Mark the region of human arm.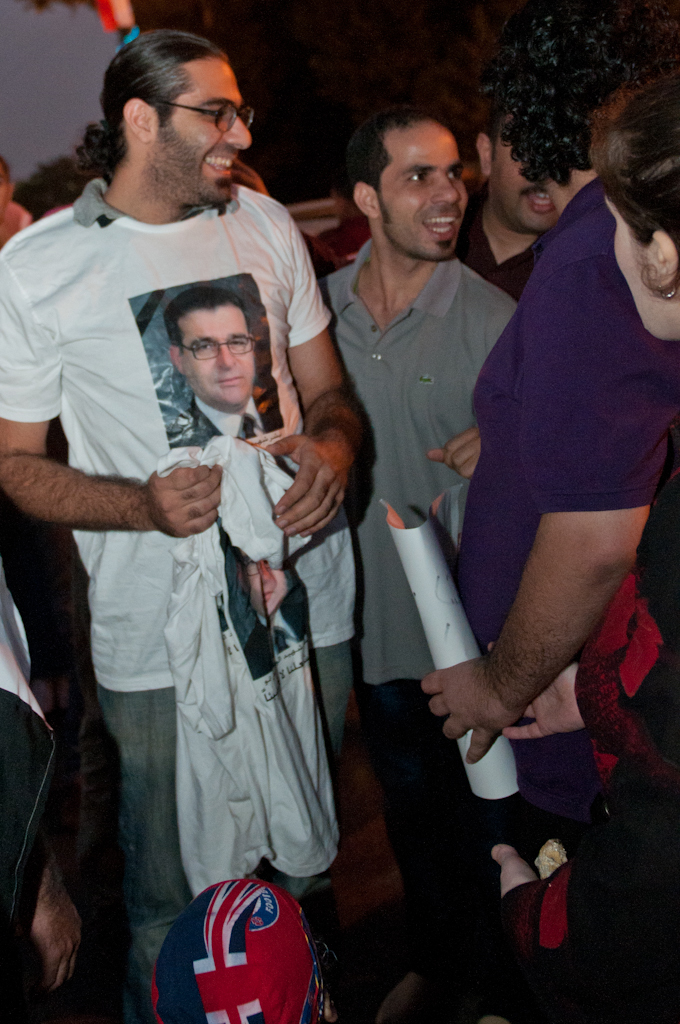
Region: x1=447, y1=232, x2=655, y2=809.
